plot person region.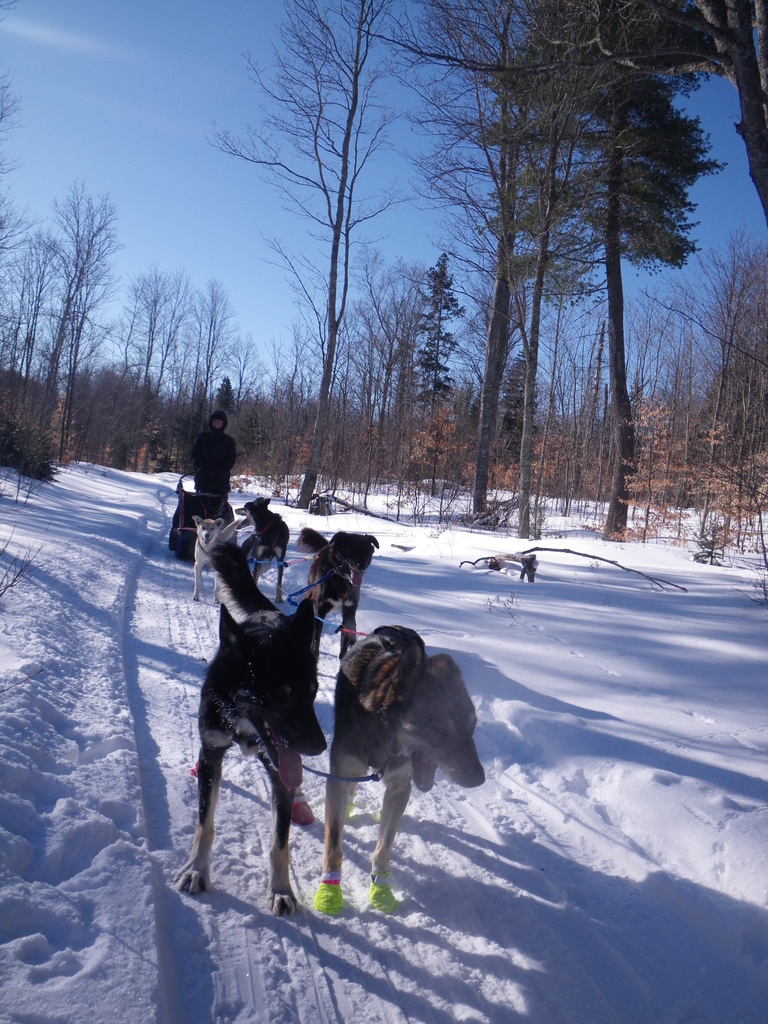
Plotted at region(188, 413, 242, 500).
